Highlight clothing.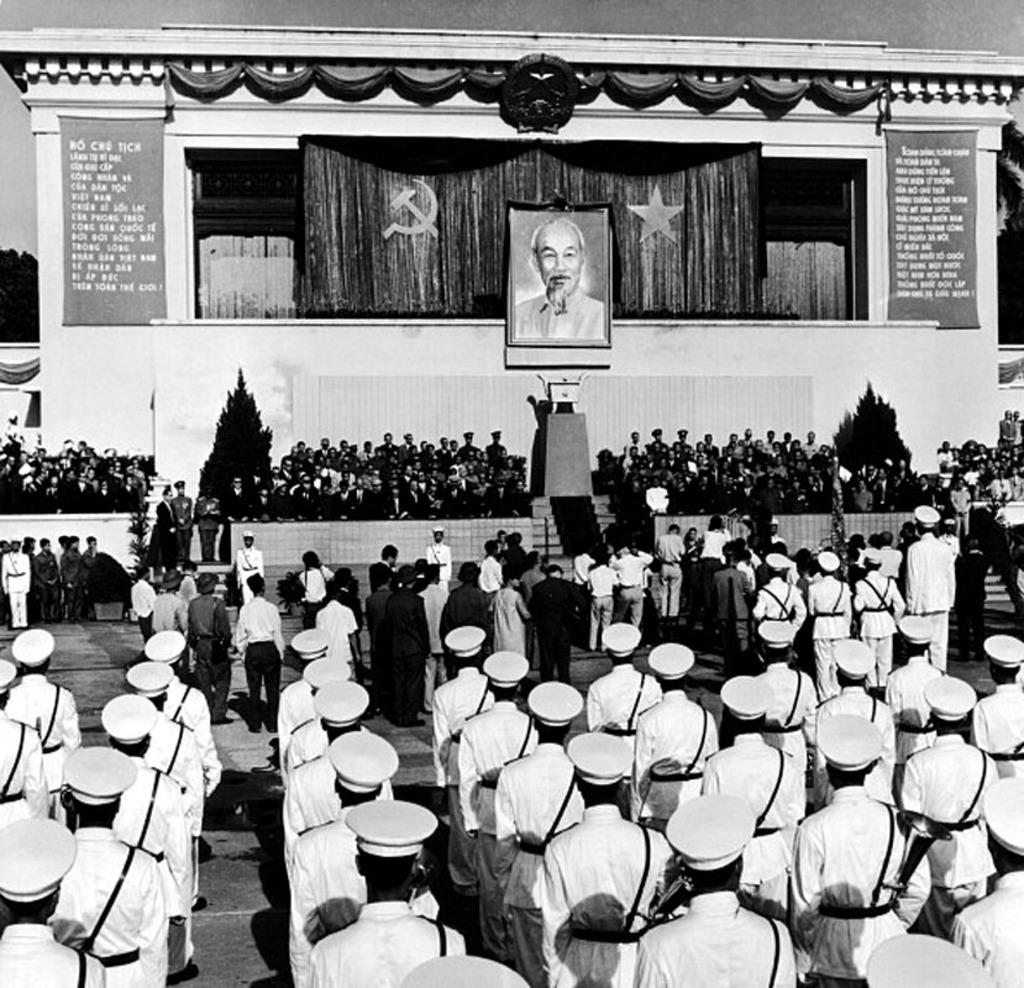
Highlighted region: <bbox>152, 589, 178, 632</bbox>.
